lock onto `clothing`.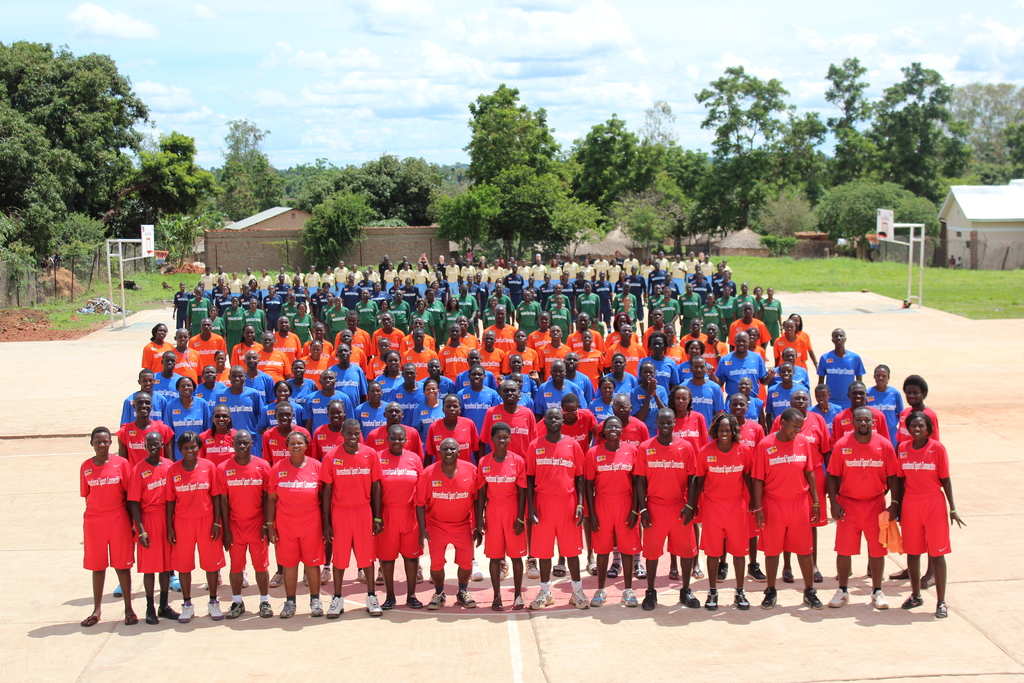
Locked: (714,298,739,334).
